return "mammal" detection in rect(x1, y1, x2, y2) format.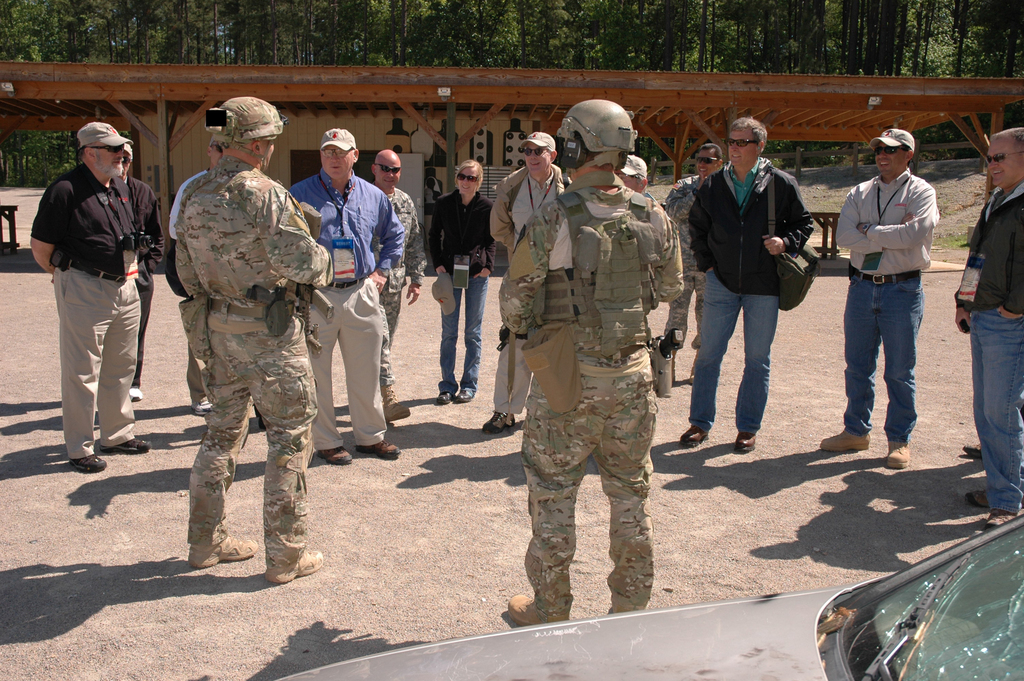
rect(173, 93, 335, 587).
